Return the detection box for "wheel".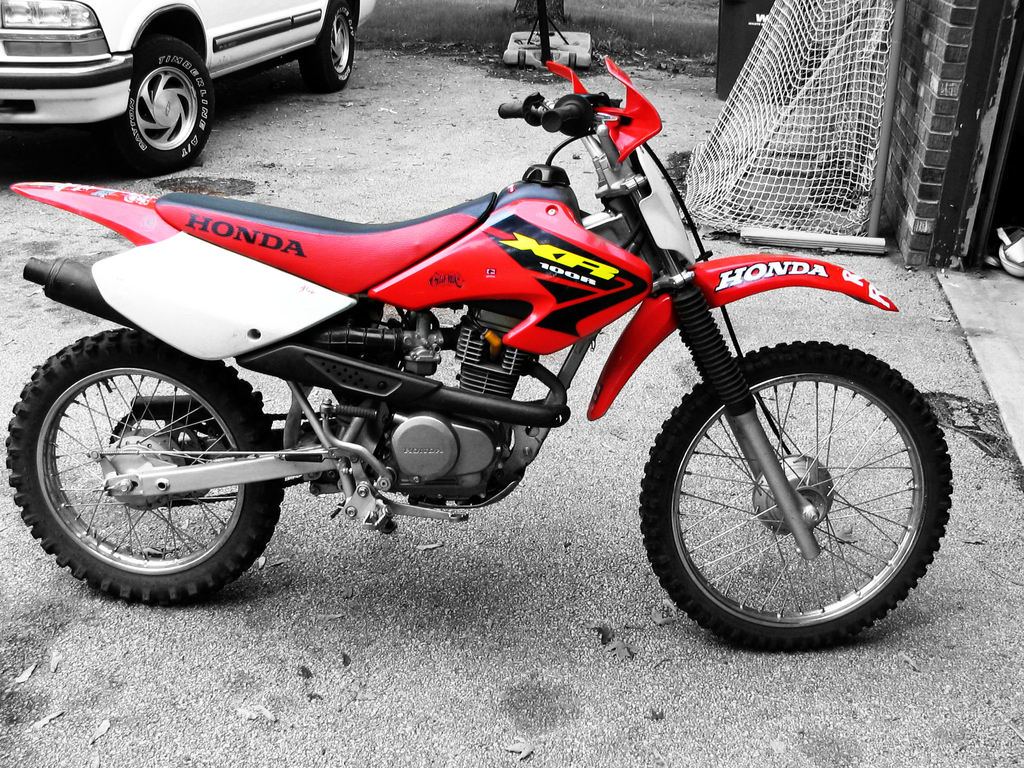
[307,4,358,88].
